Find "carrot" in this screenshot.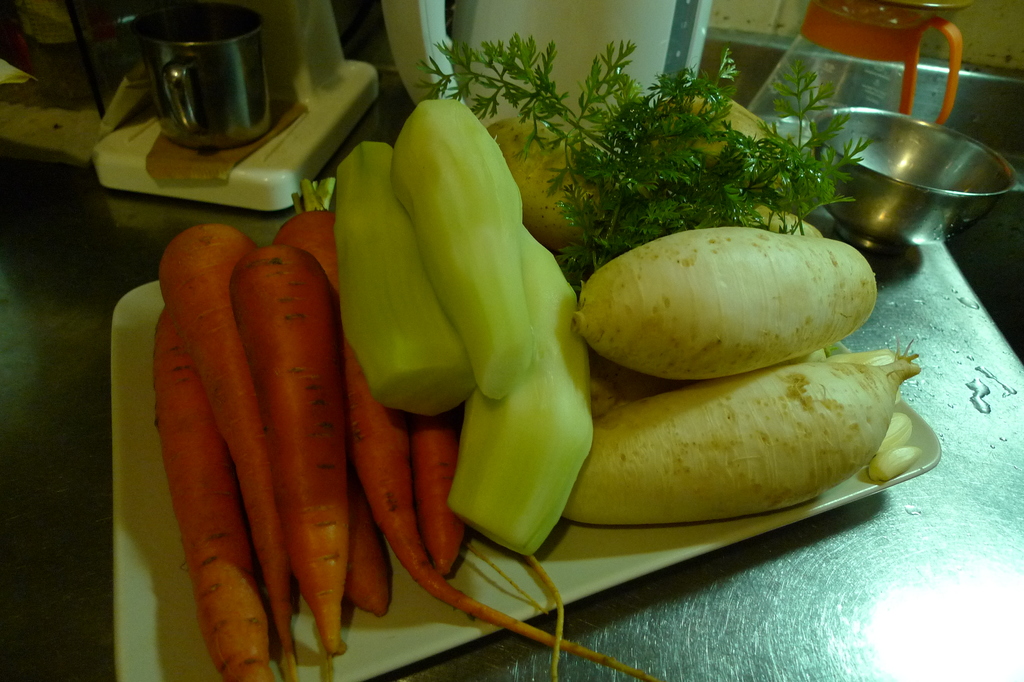
The bounding box for "carrot" is bbox(229, 245, 336, 681).
